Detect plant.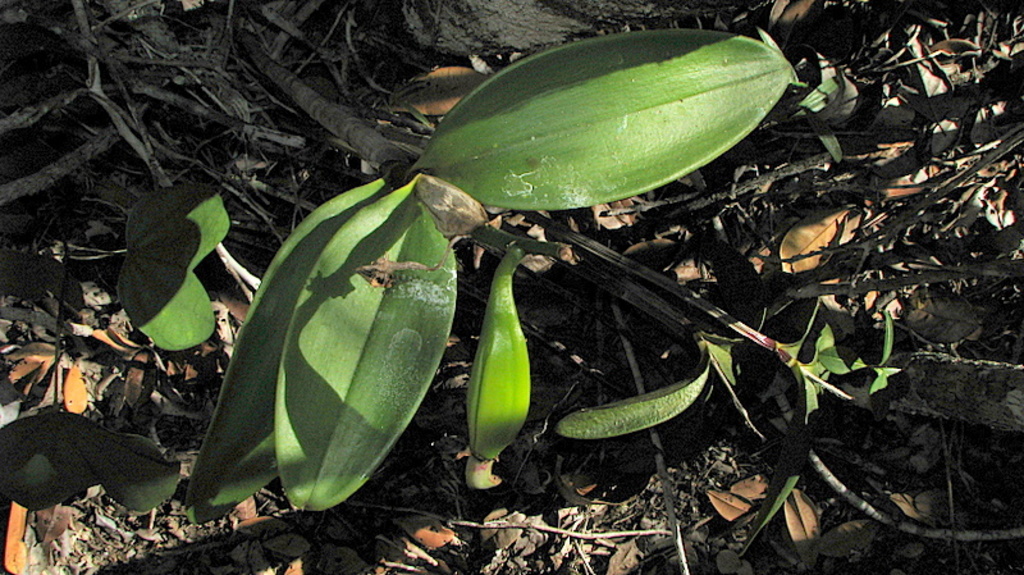
Detected at region(32, 13, 1004, 519).
